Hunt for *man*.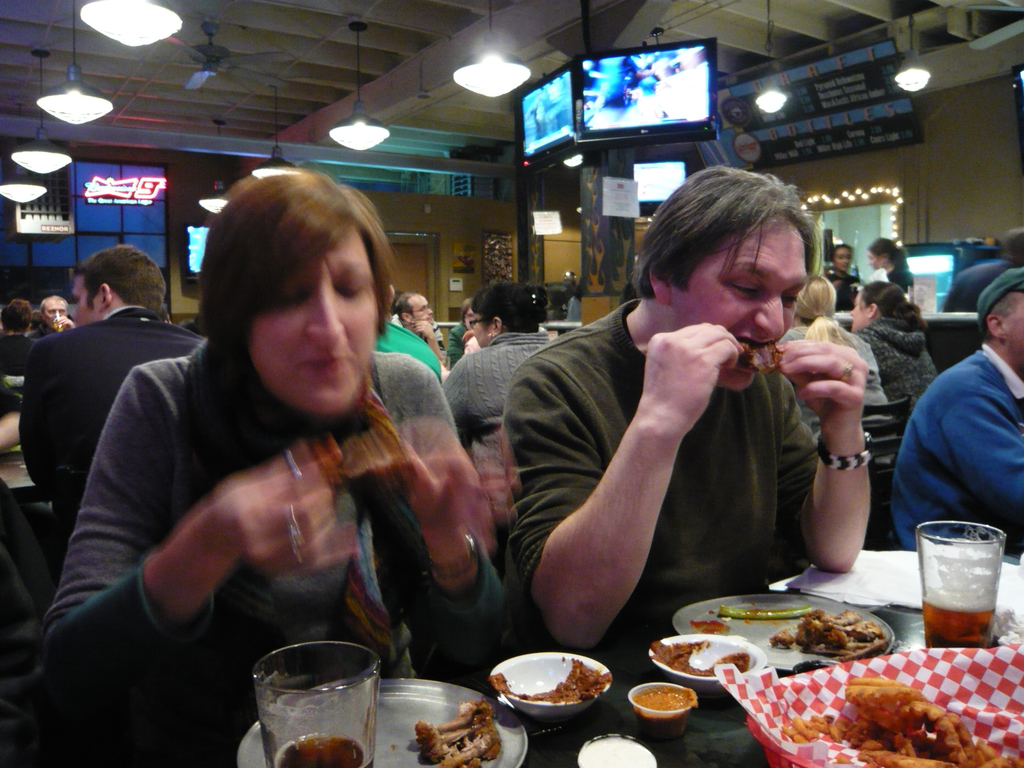
Hunted down at bbox=[895, 267, 1023, 552].
